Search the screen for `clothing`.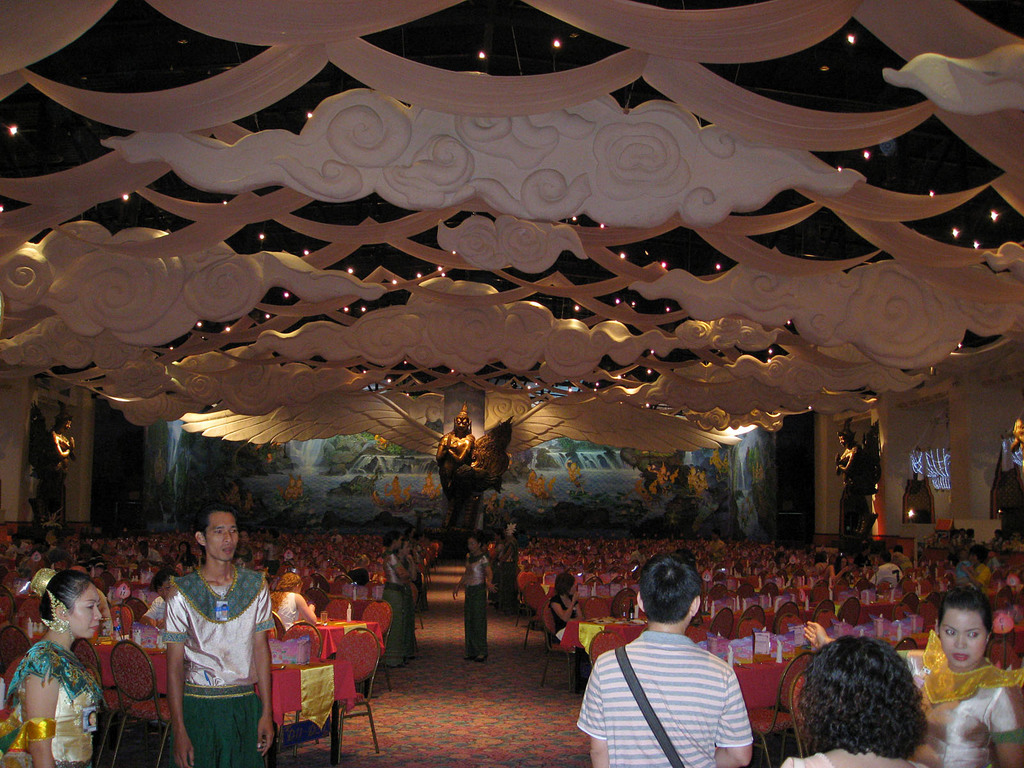
Found at region(143, 598, 168, 621).
